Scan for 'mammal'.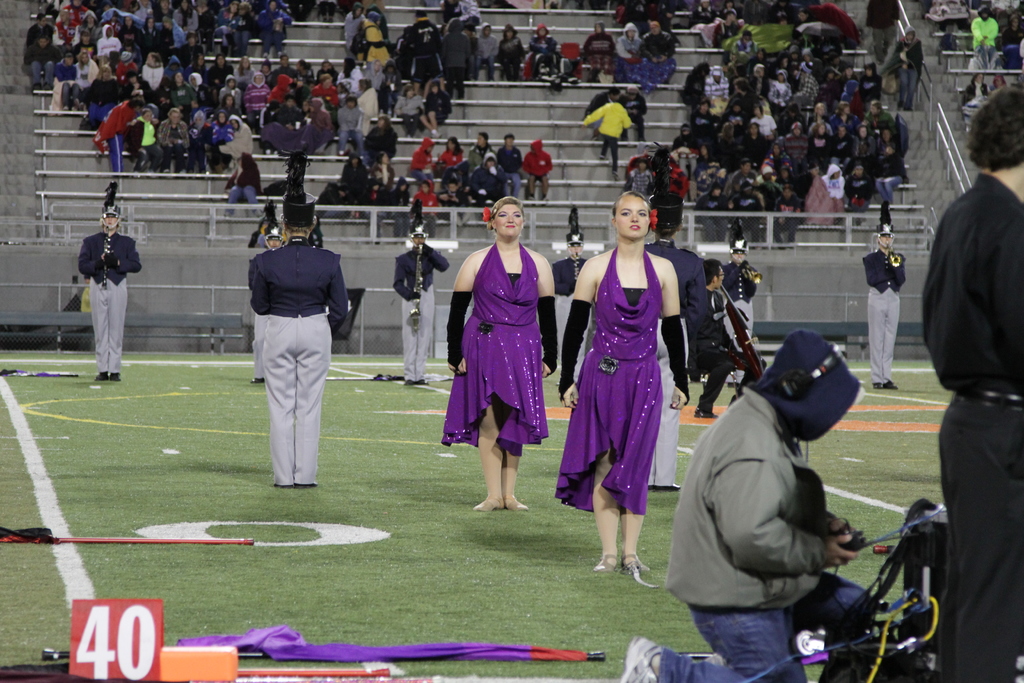
Scan result: box=[159, 14, 186, 58].
